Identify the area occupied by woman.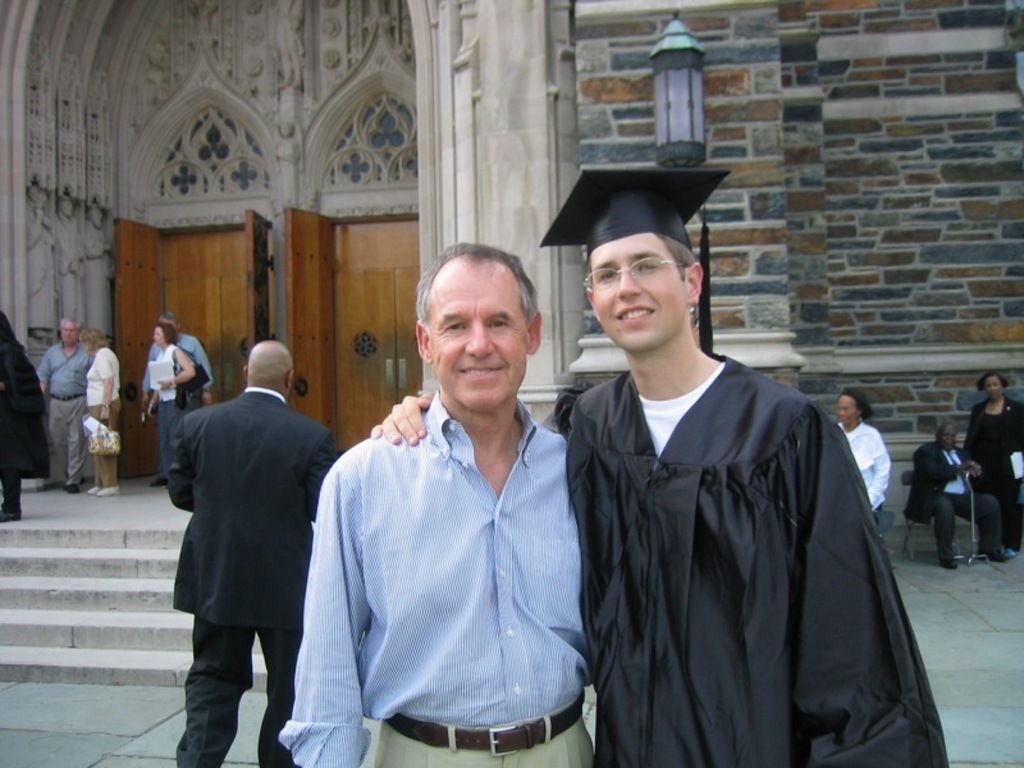
Area: x1=84, y1=329, x2=120, y2=493.
